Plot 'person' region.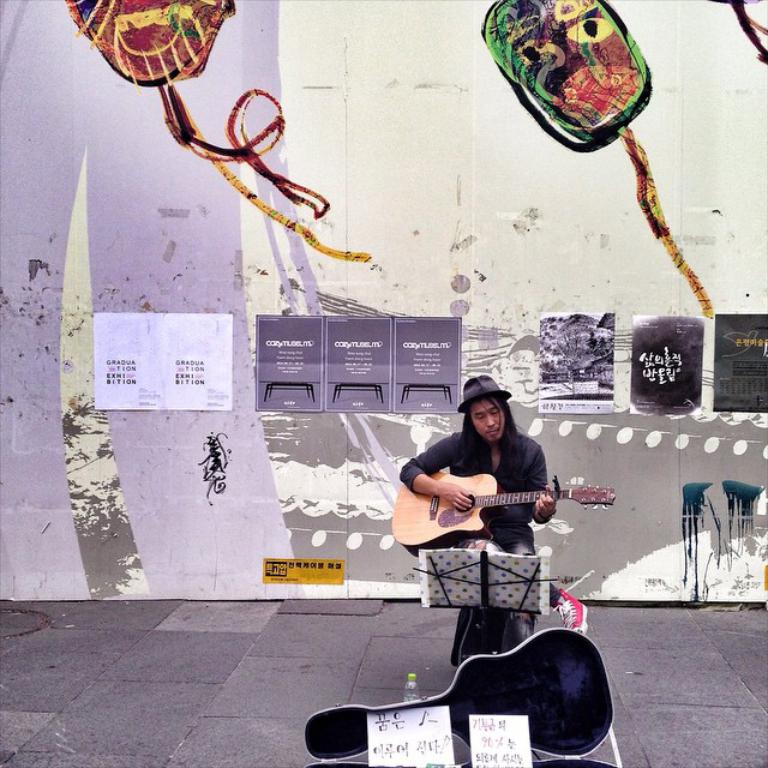
Plotted at x1=401 y1=372 x2=589 y2=704.
